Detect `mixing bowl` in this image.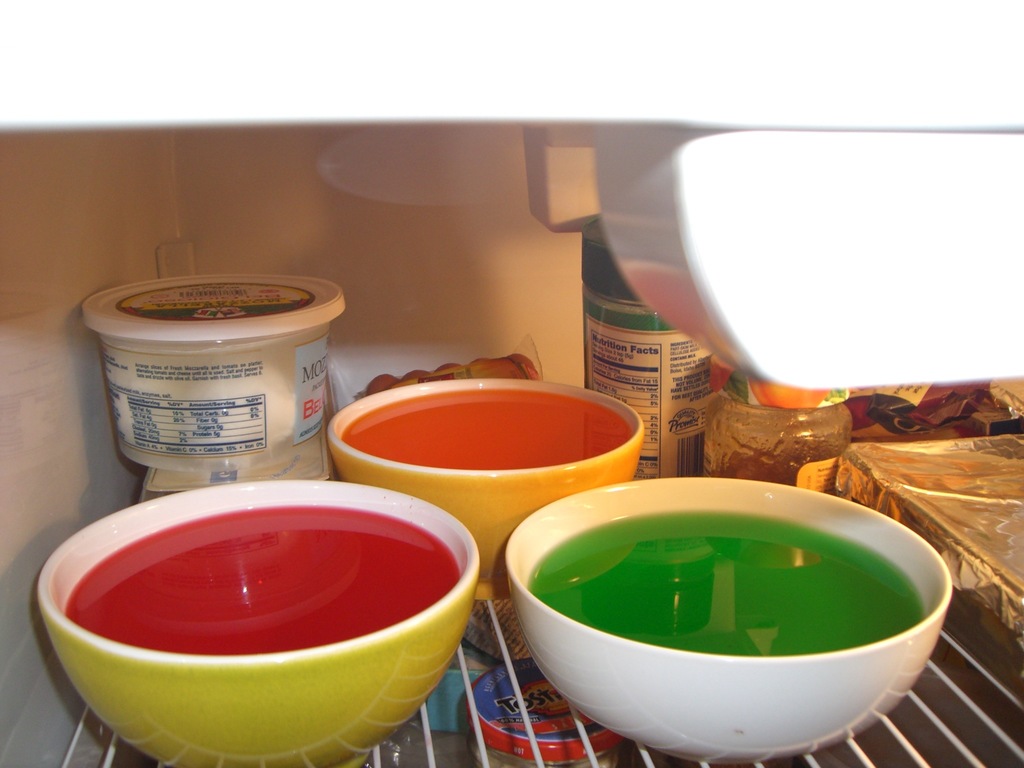
Detection: (x1=504, y1=476, x2=952, y2=765).
